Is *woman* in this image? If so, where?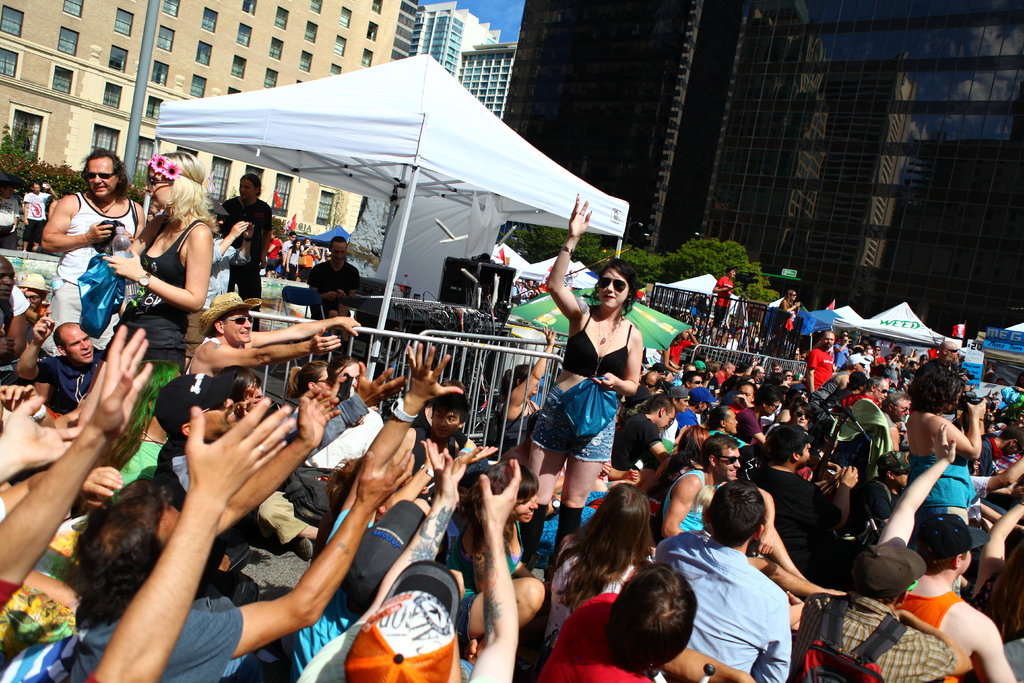
Yes, at [x1=544, y1=258, x2=653, y2=509].
